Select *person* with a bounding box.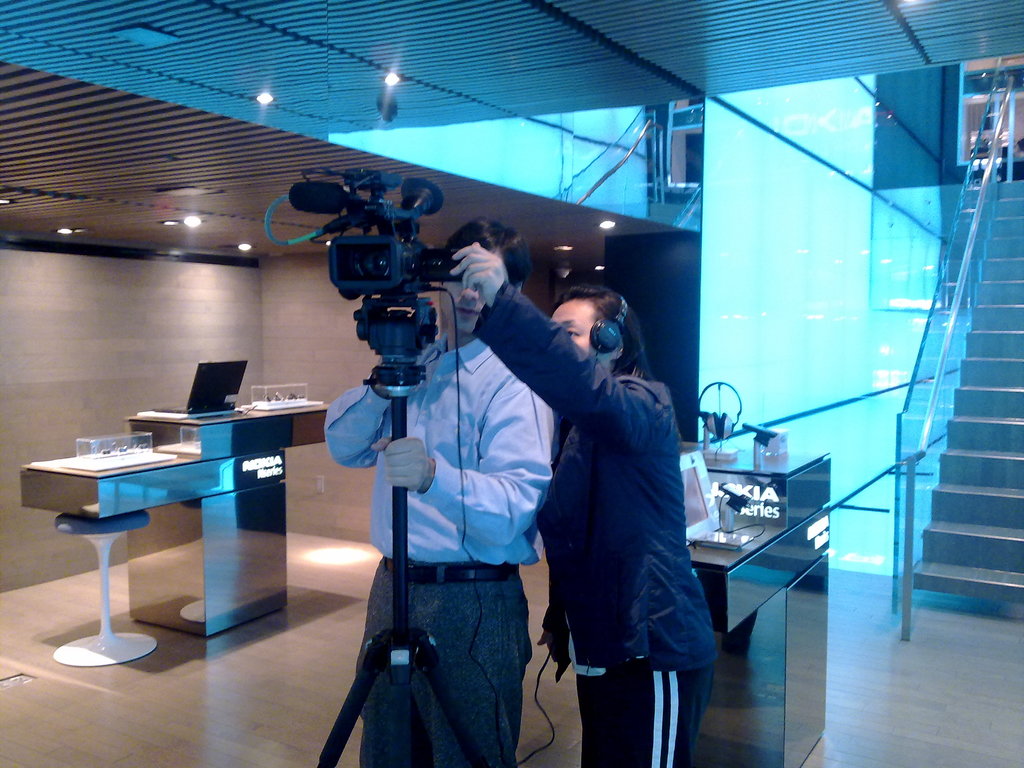
<bbox>321, 214, 559, 767</bbox>.
